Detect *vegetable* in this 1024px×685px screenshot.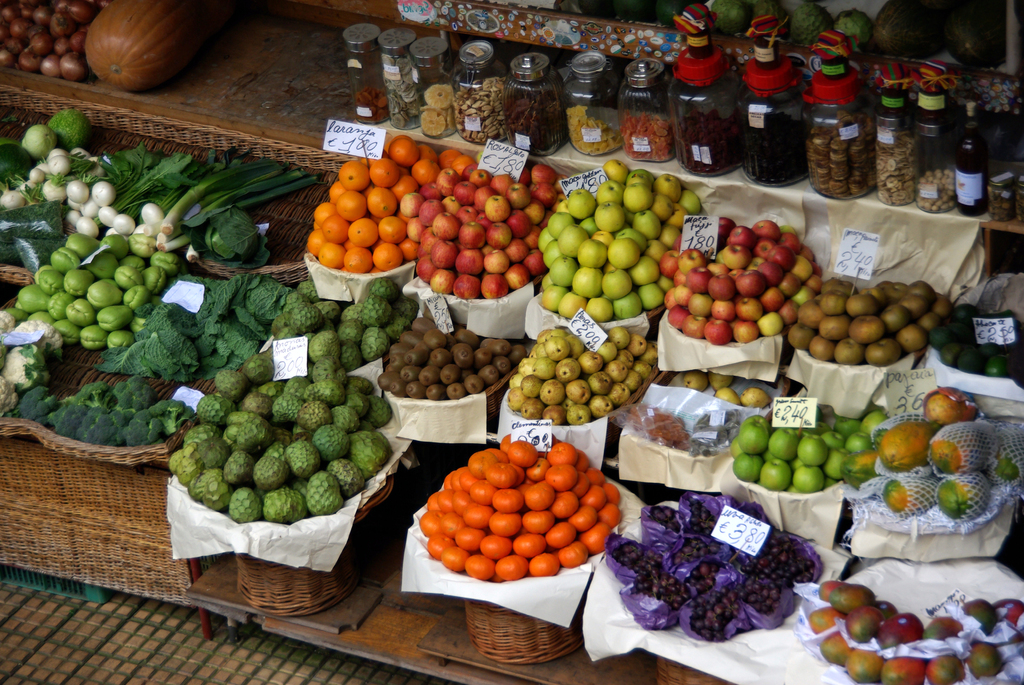
Detection: bbox=[84, 0, 190, 93].
